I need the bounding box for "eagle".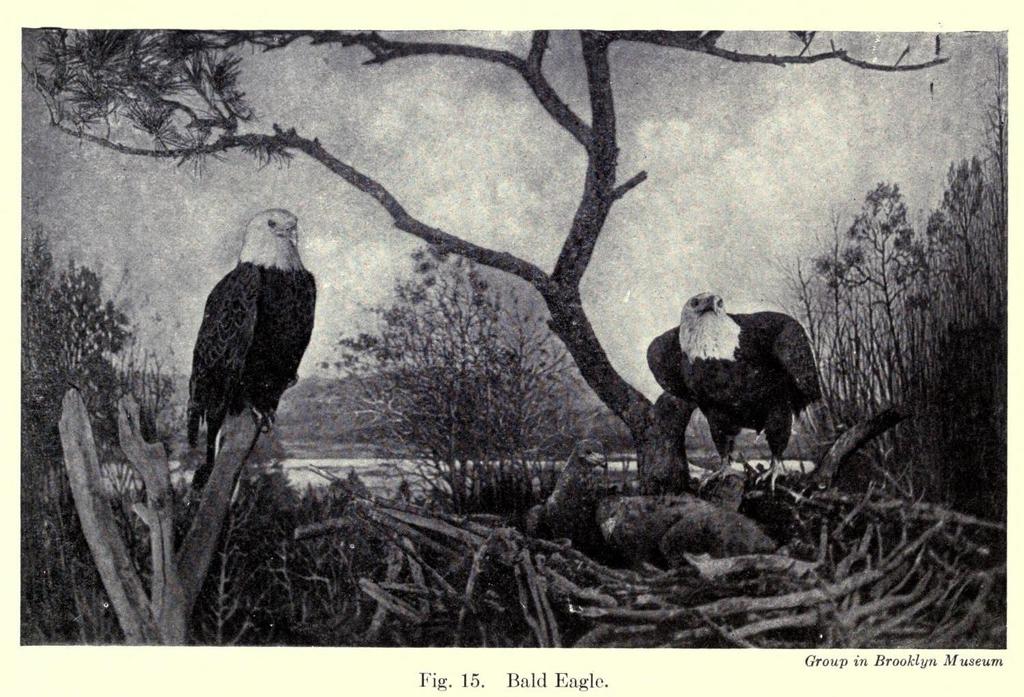
Here it is: (645, 289, 831, 496).
